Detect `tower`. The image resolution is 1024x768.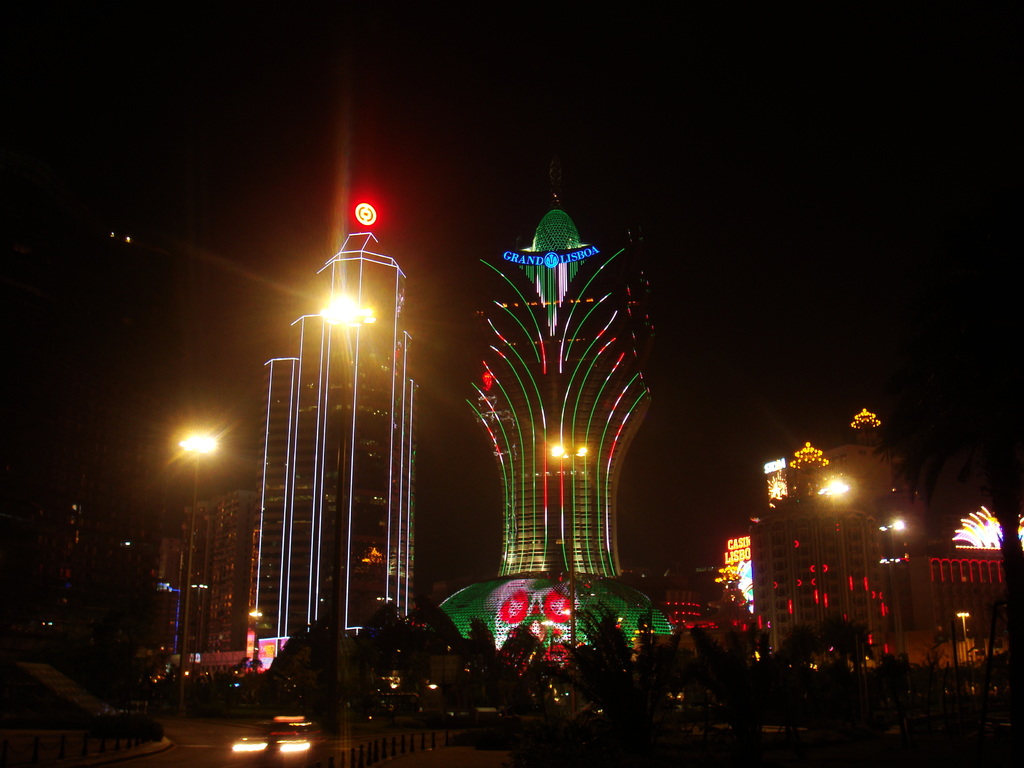
locate(865, 441, 932, 560).
